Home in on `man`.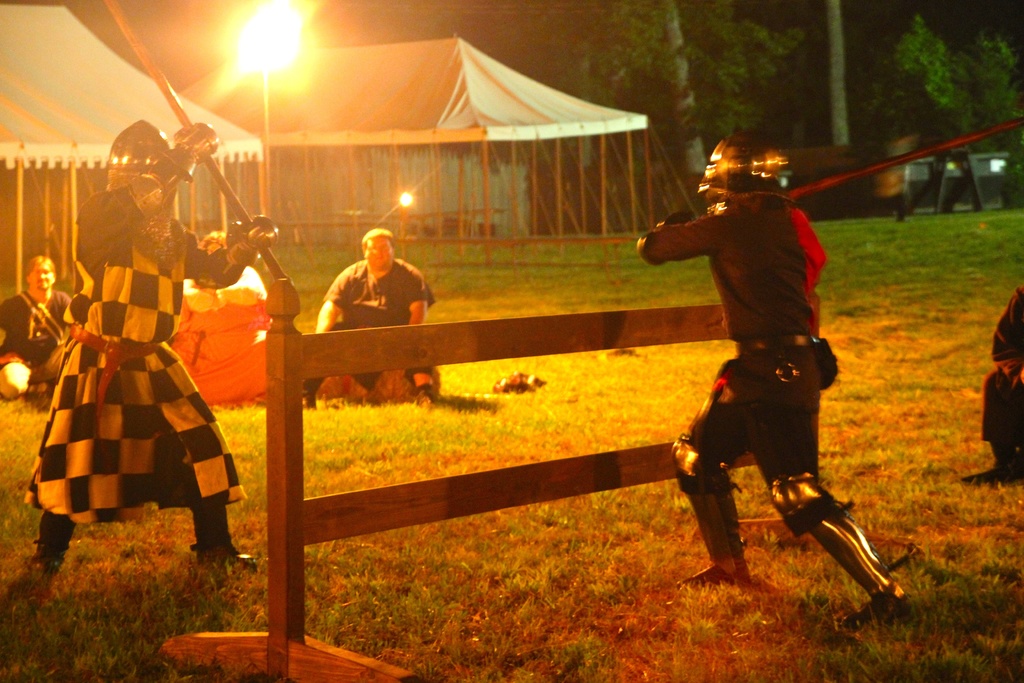
Homed in at [left=0, top=252, right=81, bottom=398].
